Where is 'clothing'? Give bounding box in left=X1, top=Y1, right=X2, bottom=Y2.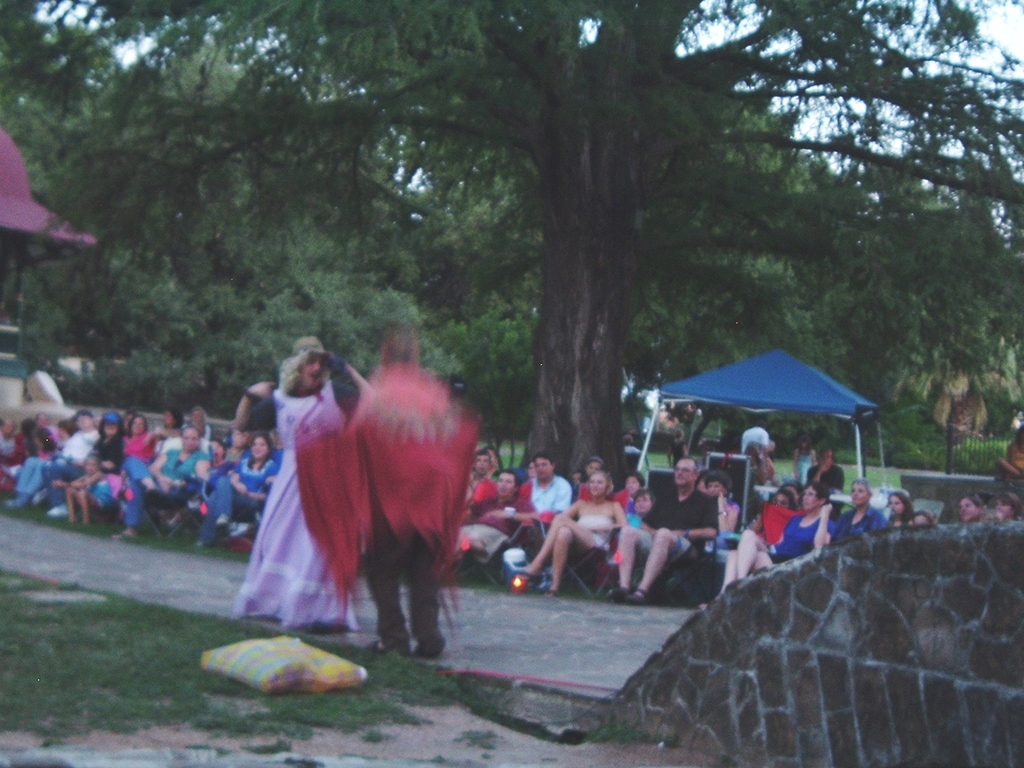
left=742, top=426, right=767, bottom=493.
